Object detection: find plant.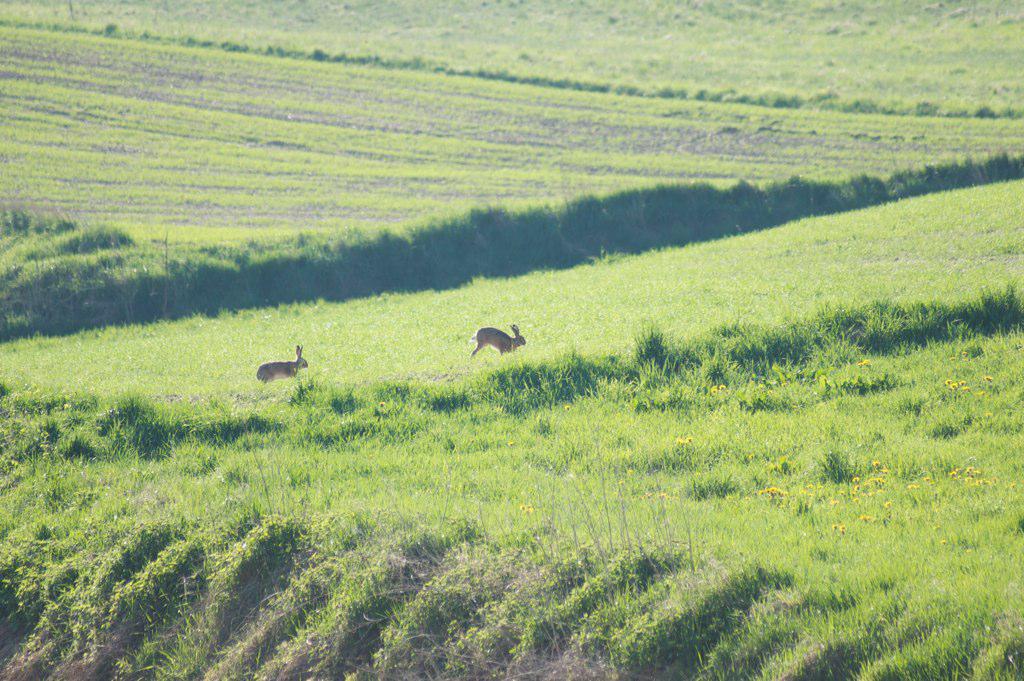
671/275/1023/372.
